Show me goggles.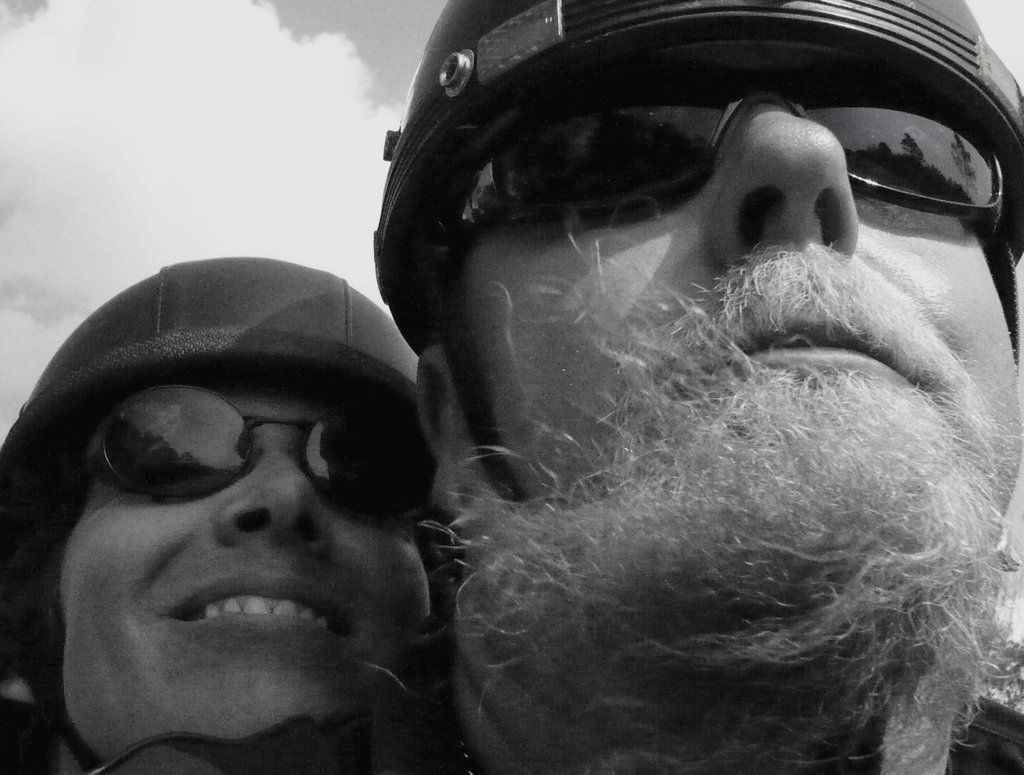
goggles is here: box(423, 66, 1012, 246).
